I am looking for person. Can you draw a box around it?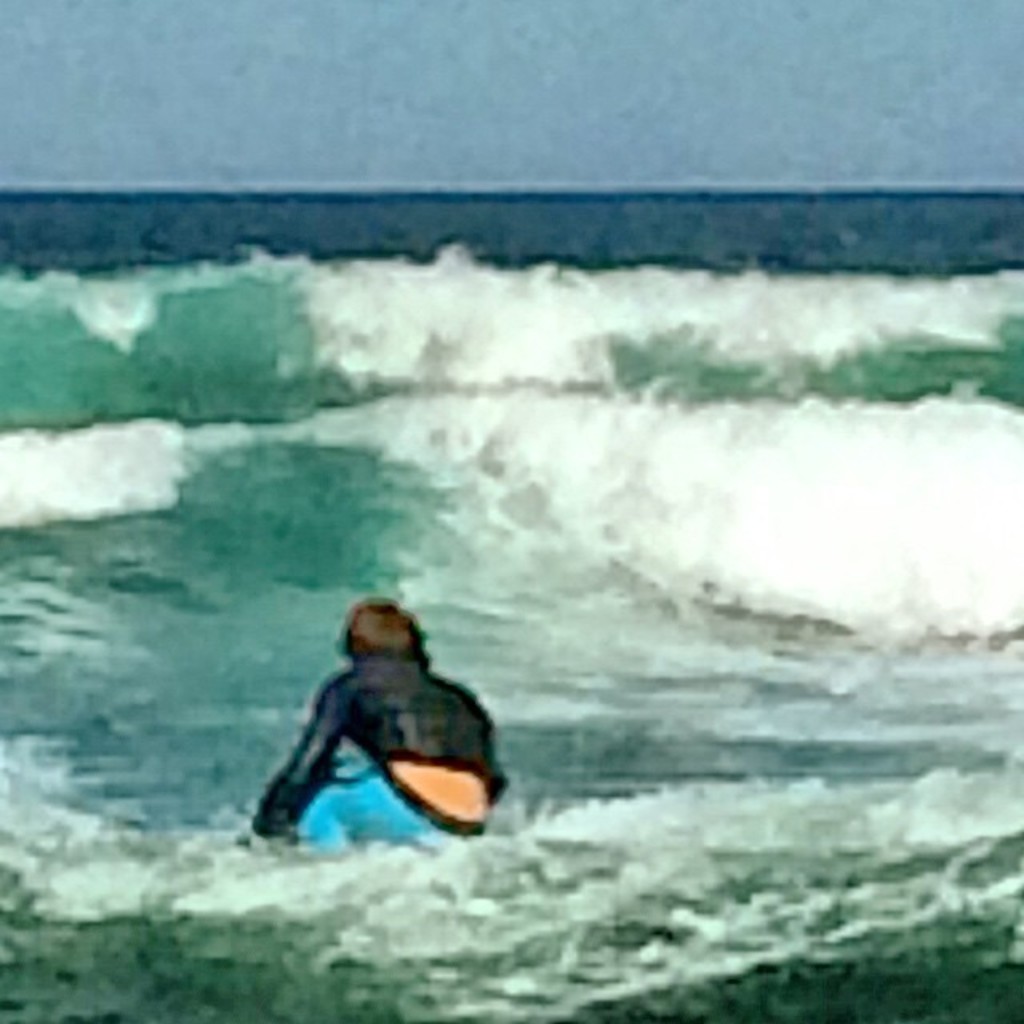
Sure, the bounding box is box=[254, 574, 502, 856].
